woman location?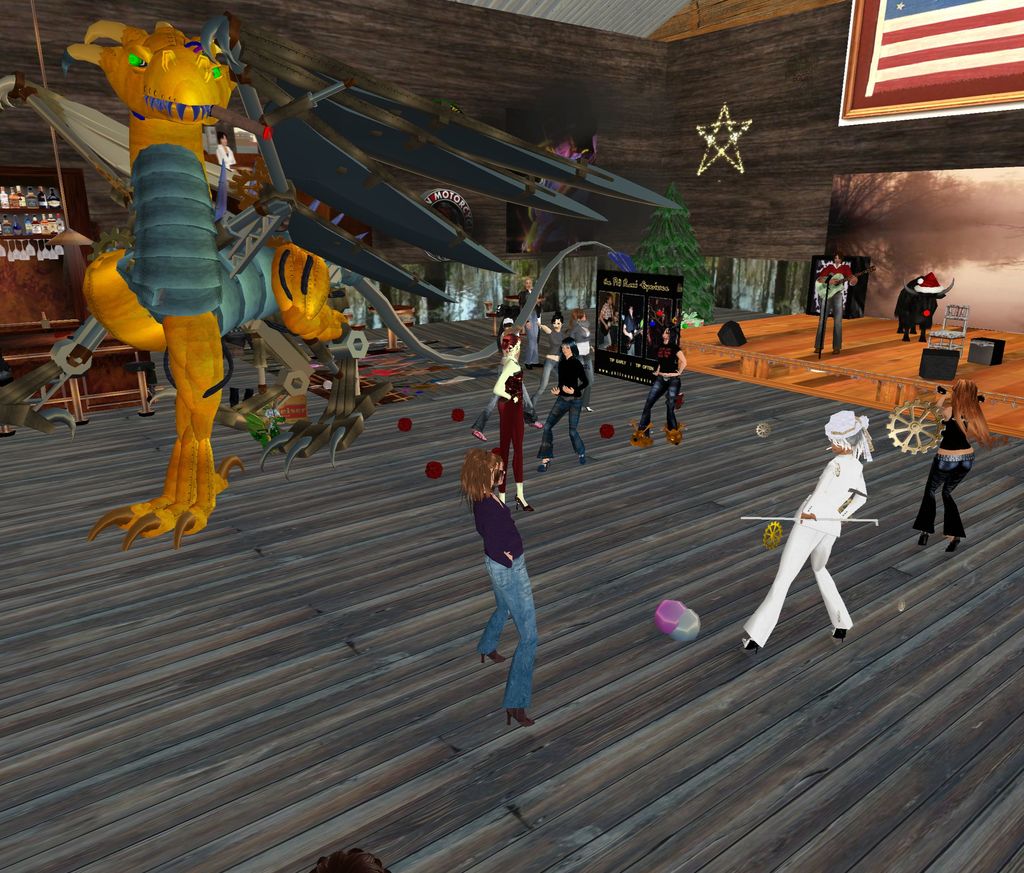
x1=736, y1=412, x2=881, y2=652
